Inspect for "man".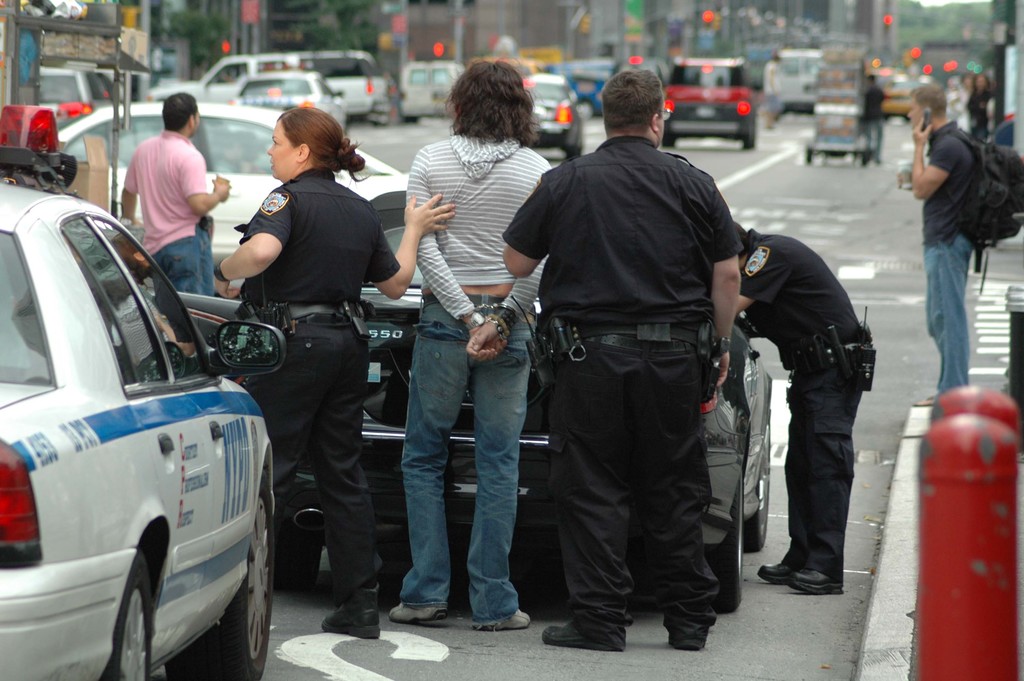
Inspection: box(118, 91, 232, 299).
